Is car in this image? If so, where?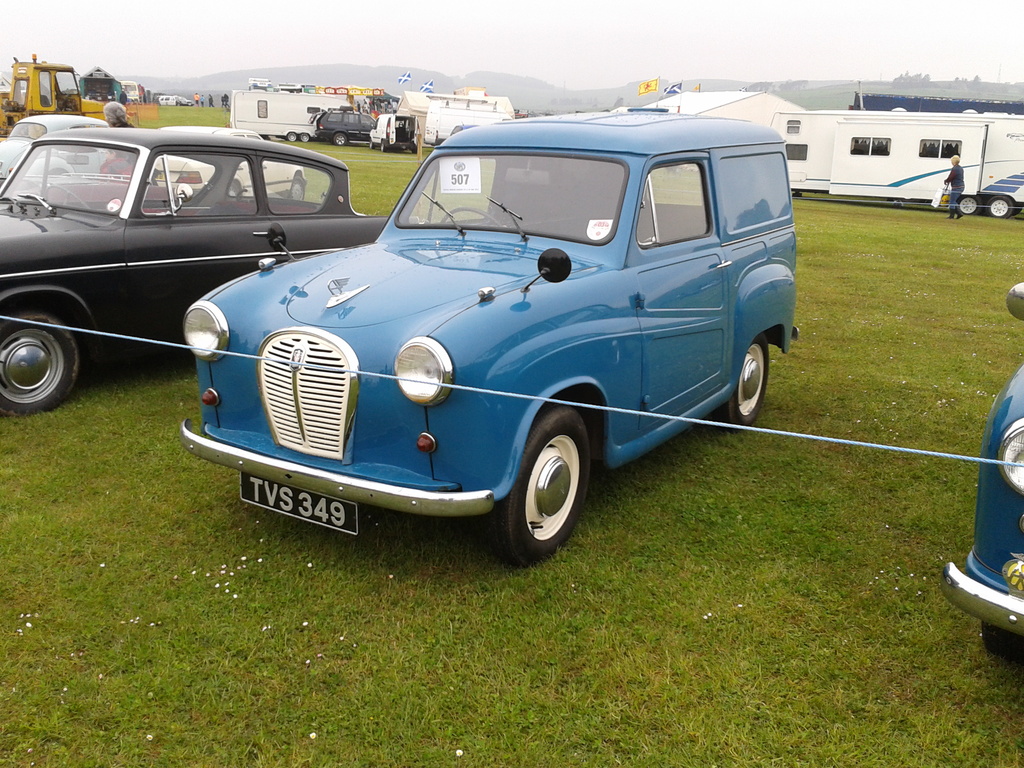
Yes, at 0:125:419:417.
